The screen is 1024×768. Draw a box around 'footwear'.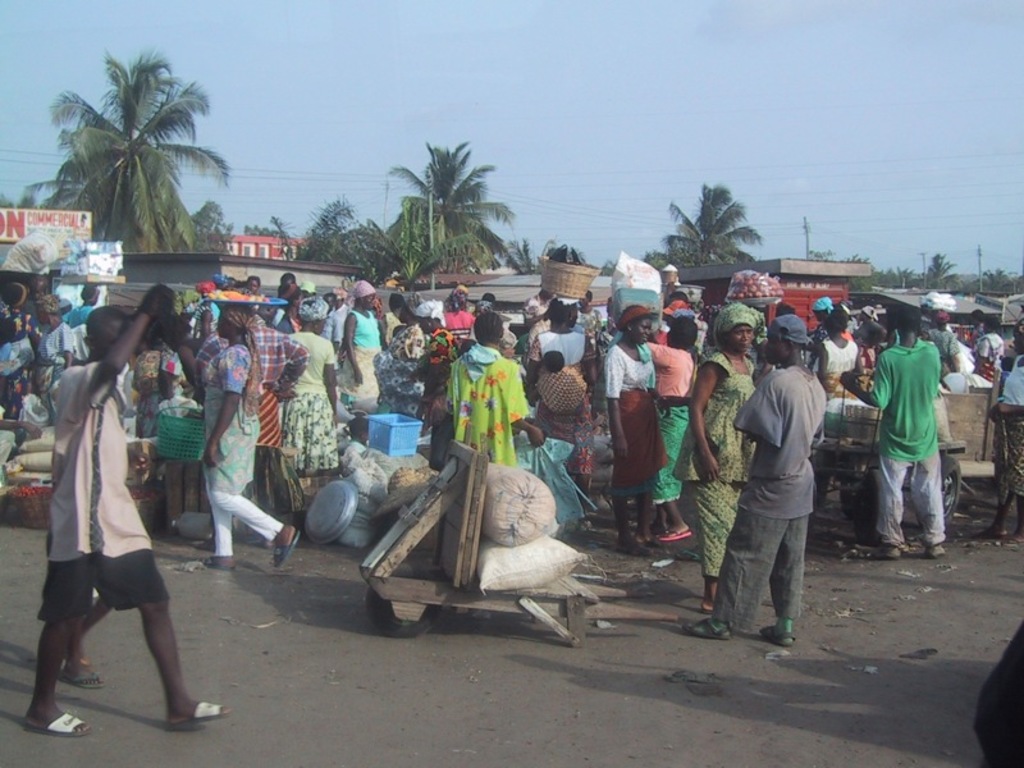
box=[58, 669, 105, 691].
